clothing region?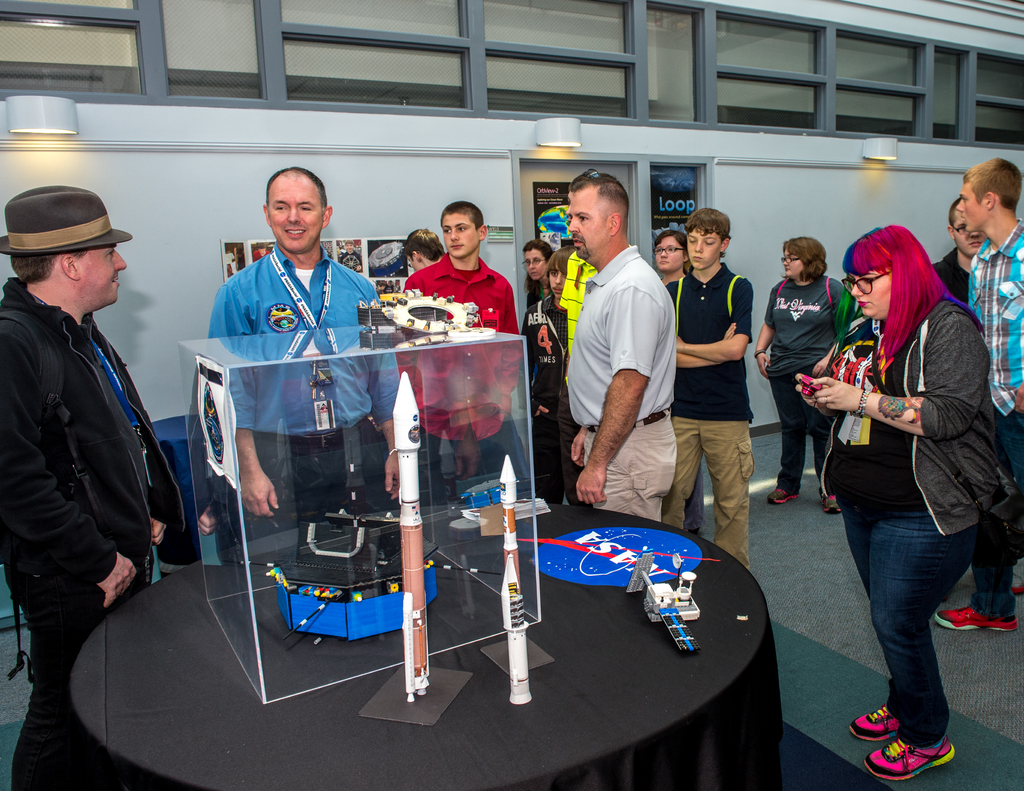
(left=404, top=243, right=529, bottom=504)
